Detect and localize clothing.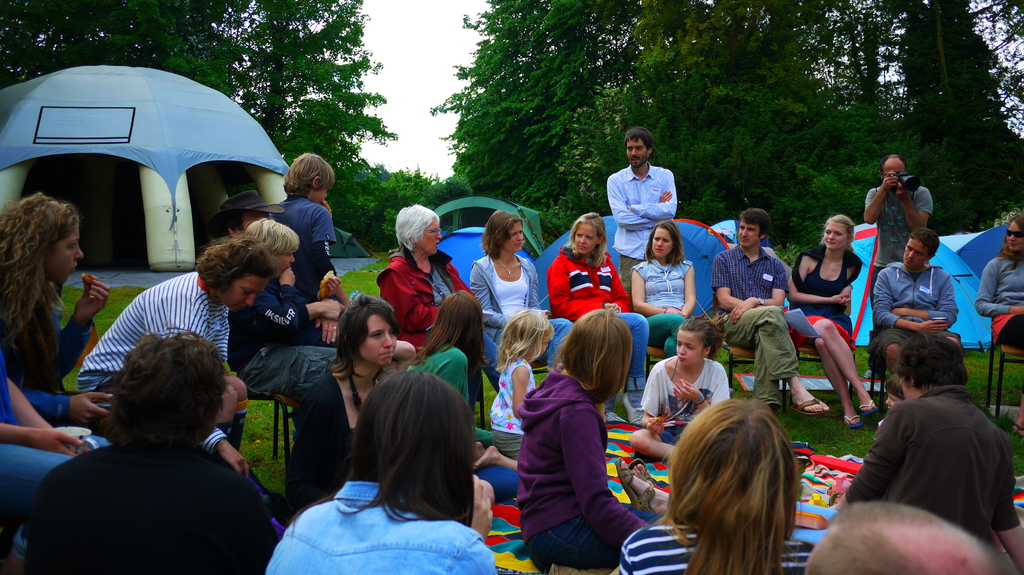
Localized at crop(0, 350, 108, 517).
